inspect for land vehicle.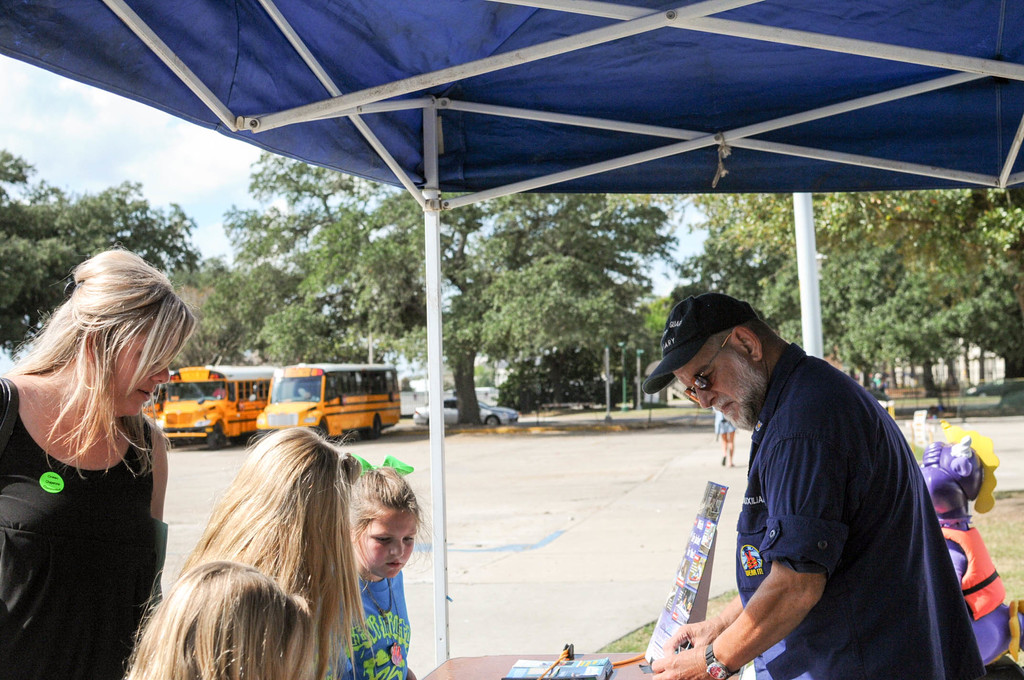
Inspection: 159,365,279,449.
